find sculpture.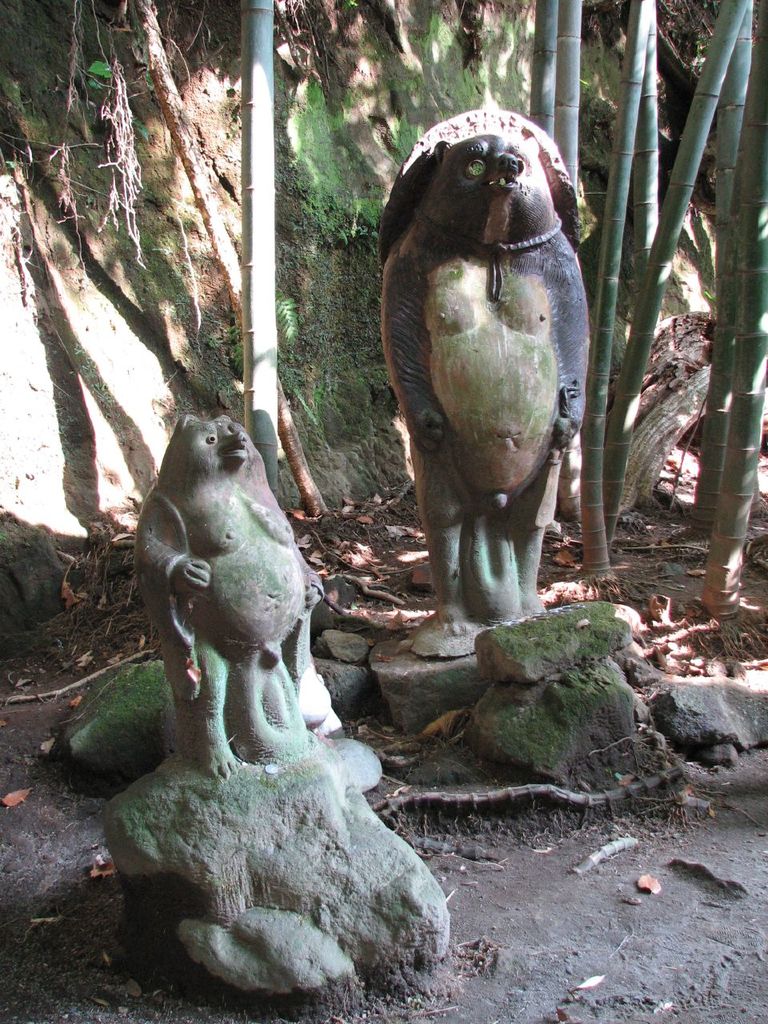
l=378, t=110, r=592, b=663.
